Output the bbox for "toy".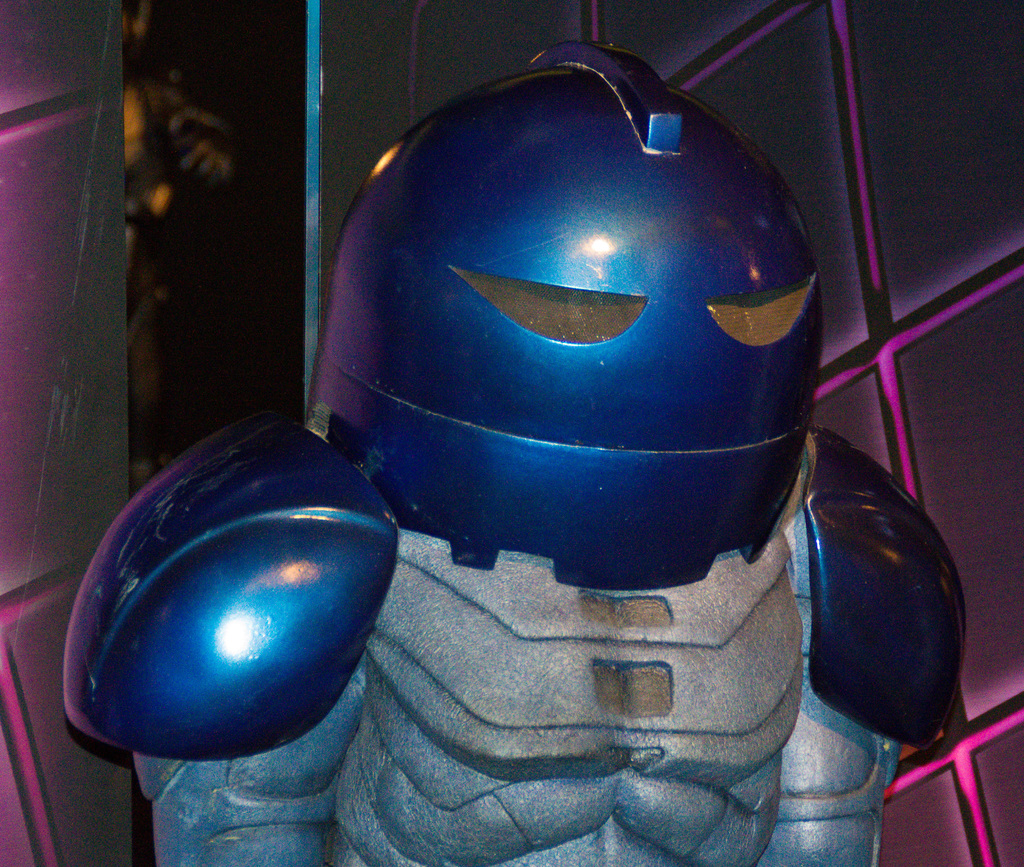
rect(236, 8, 962, 792).
